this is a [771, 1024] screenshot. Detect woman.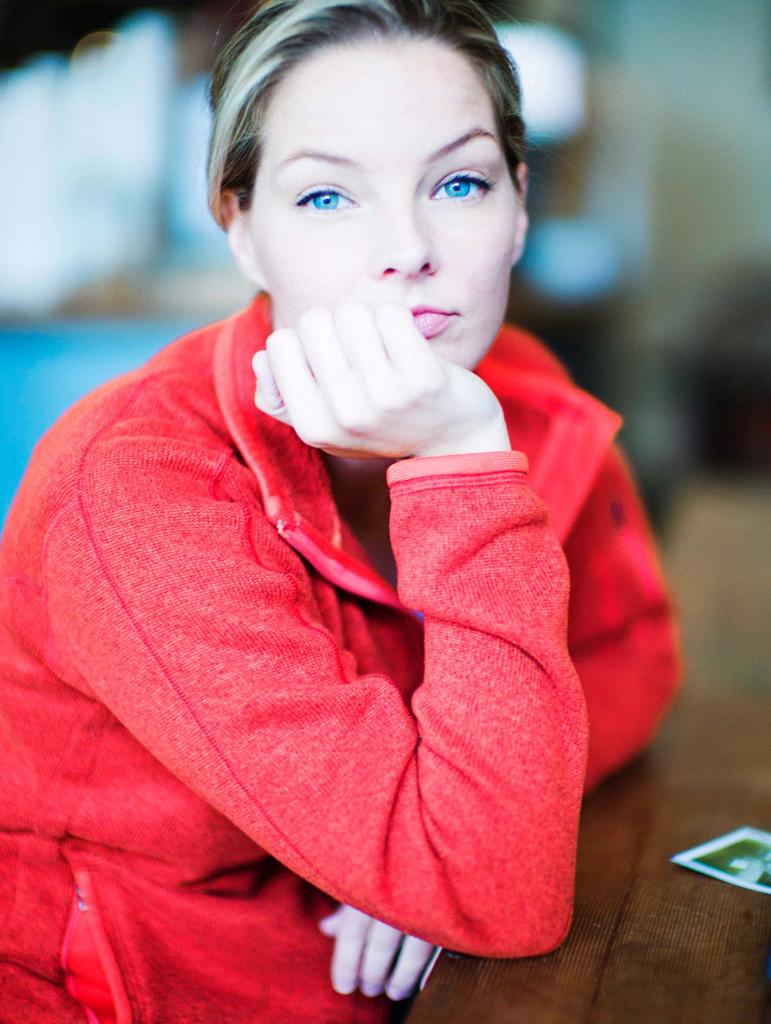
[0, 9, 678, 1023].
